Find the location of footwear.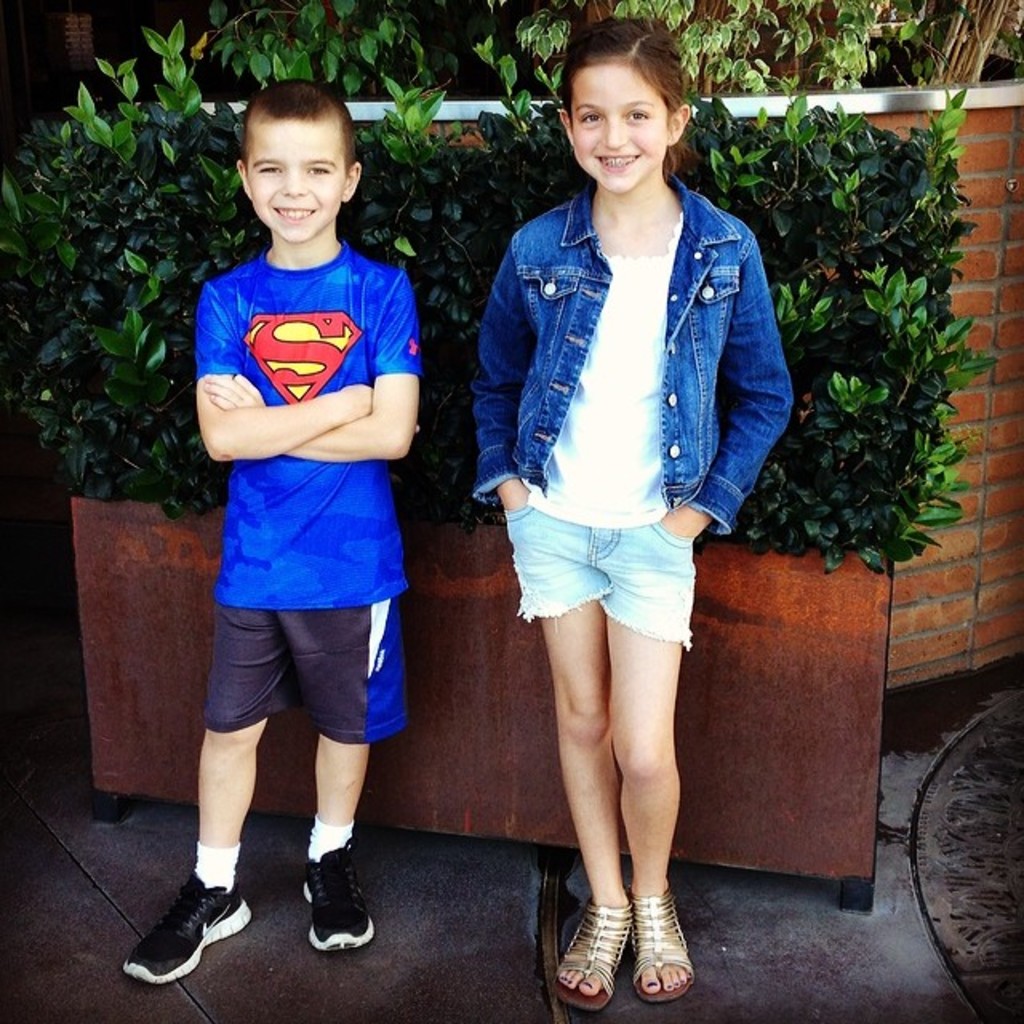
Location: detection(126, 875, 251, 987).
